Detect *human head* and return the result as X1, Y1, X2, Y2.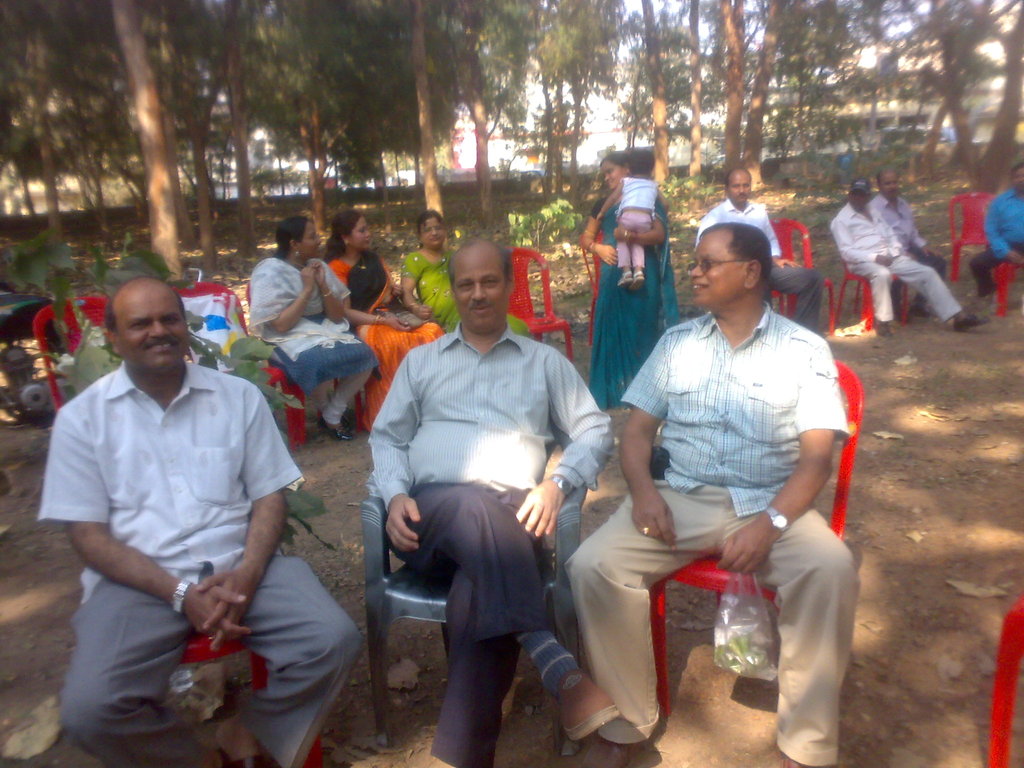
1011, 164, 1023, 192.
